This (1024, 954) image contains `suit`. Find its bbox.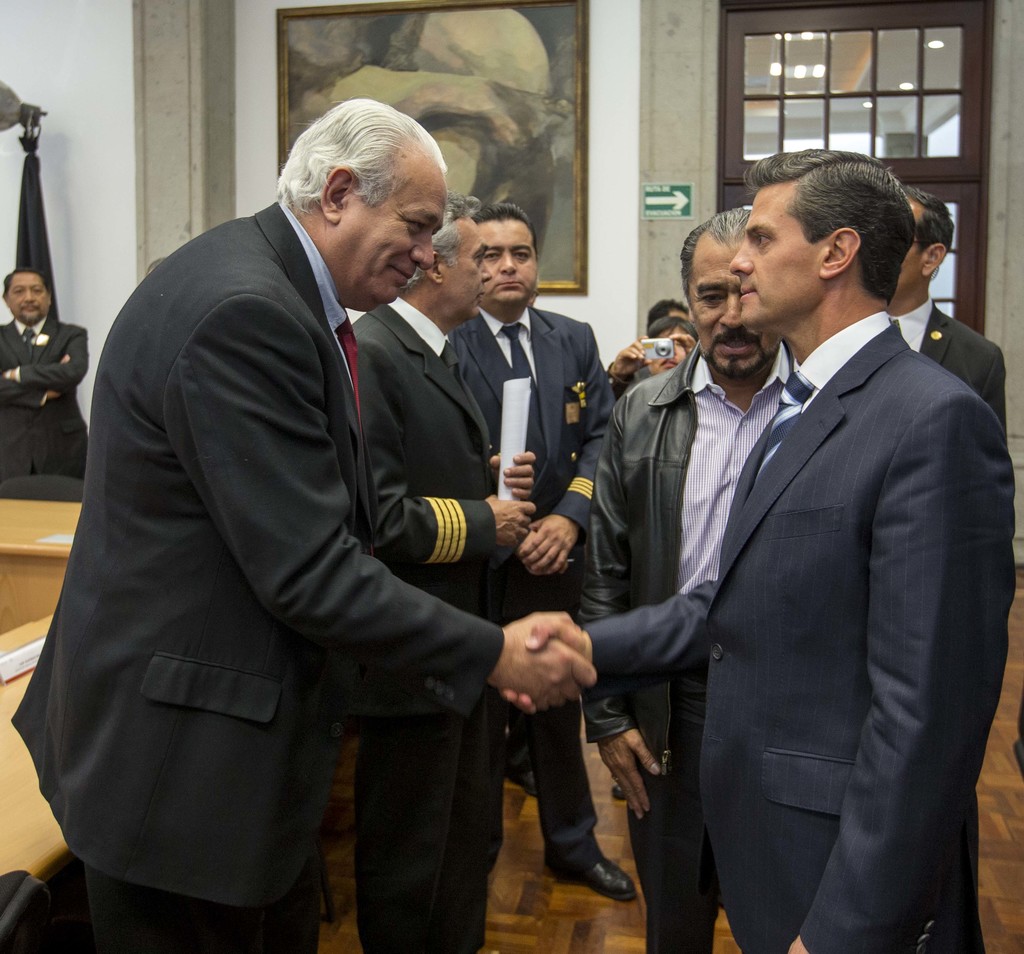
select_region(12, 199, 506, 953).
